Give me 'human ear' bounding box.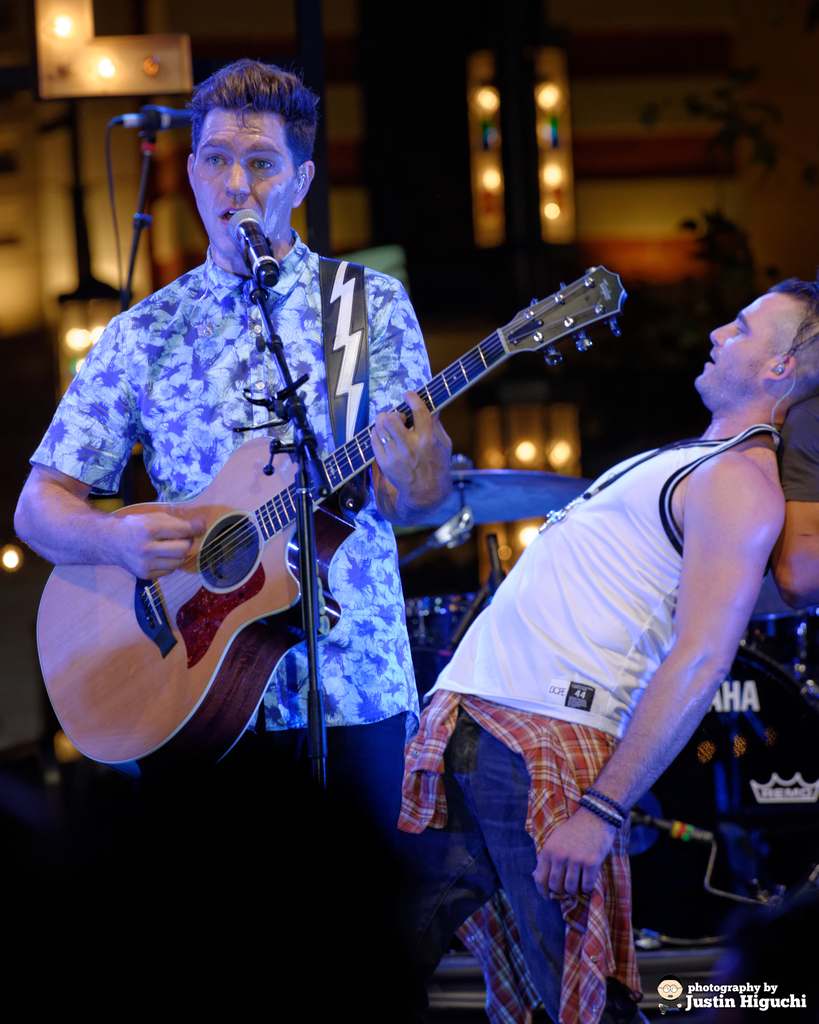
[x1=184, y1=152, x2=202, y2=183].
